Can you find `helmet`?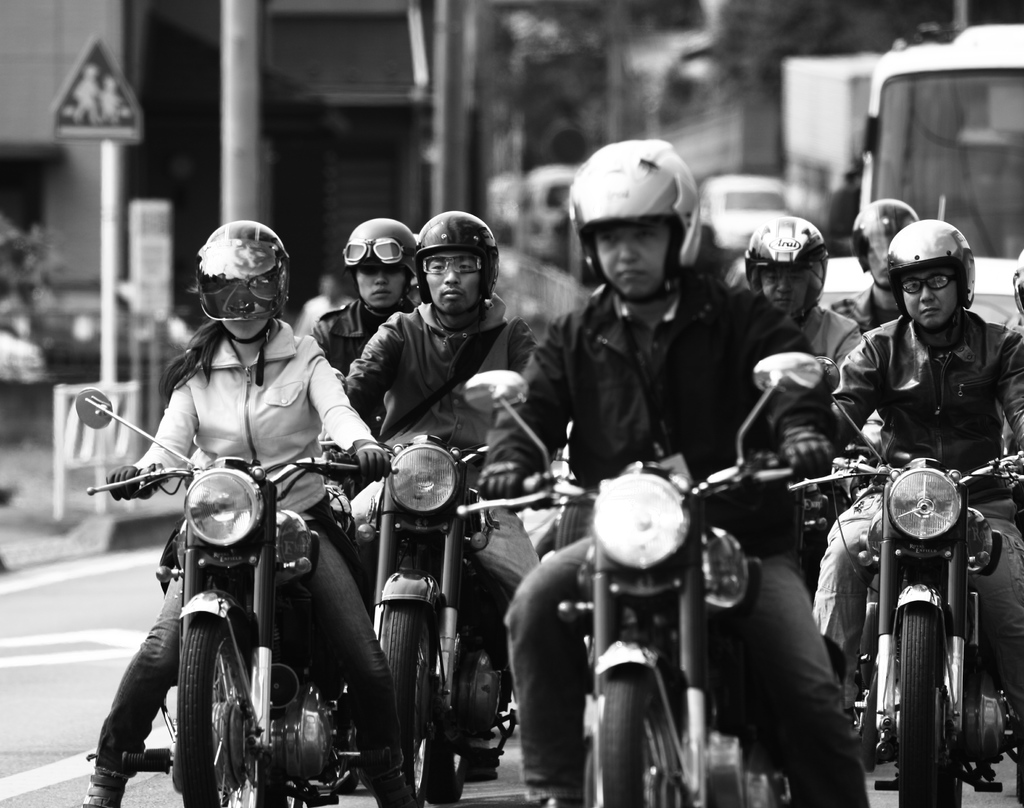
Yes, bounding box: 559/136/714/303.
